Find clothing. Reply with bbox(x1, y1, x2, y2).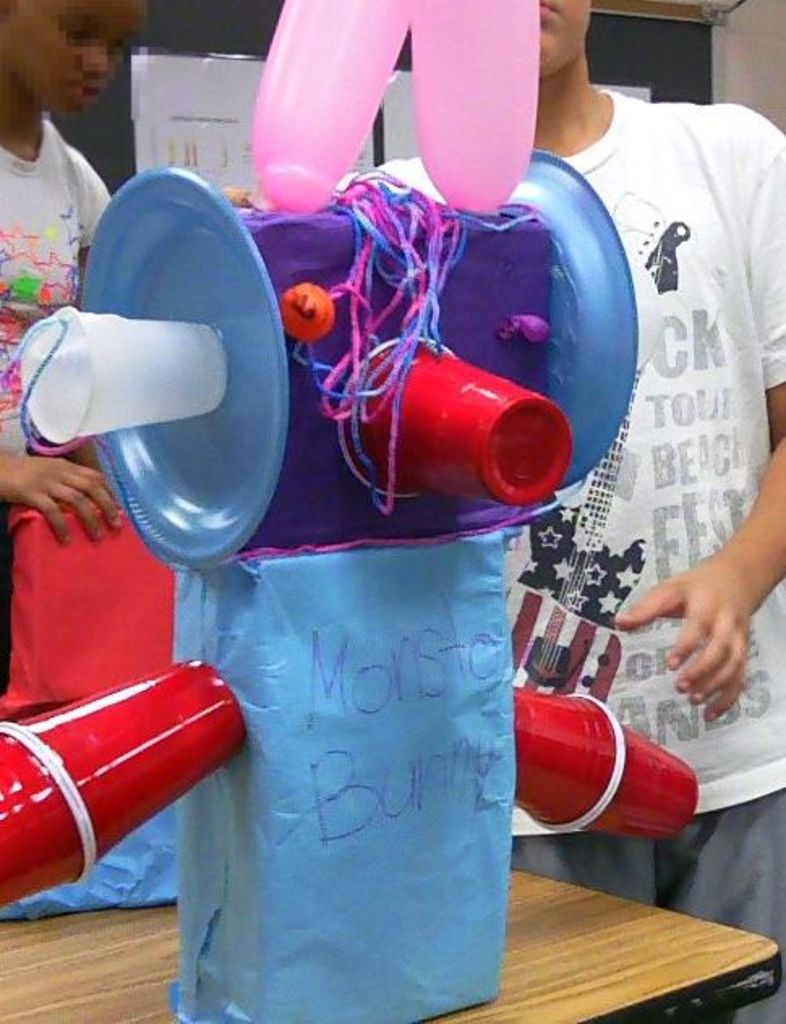
bbox(0, 115, 118, 693).
